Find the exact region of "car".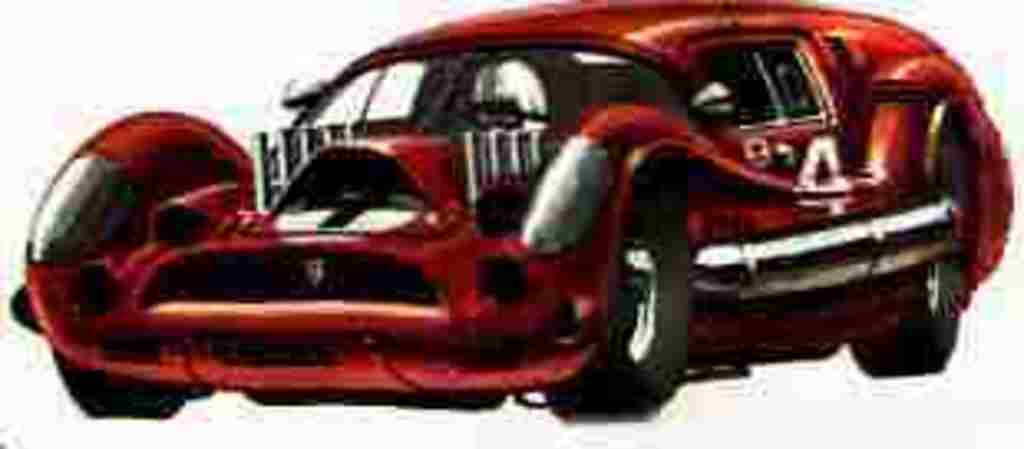
Exact region: crop(7, 0, 1017, 429).
